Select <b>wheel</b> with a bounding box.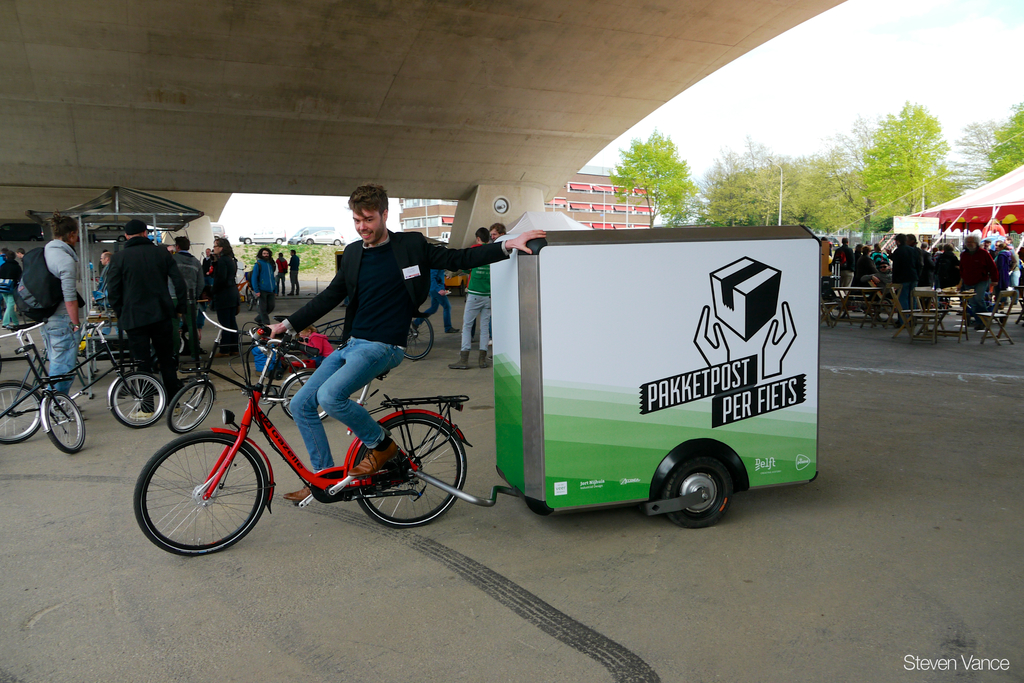
crop(828, 297, 846, 318).
